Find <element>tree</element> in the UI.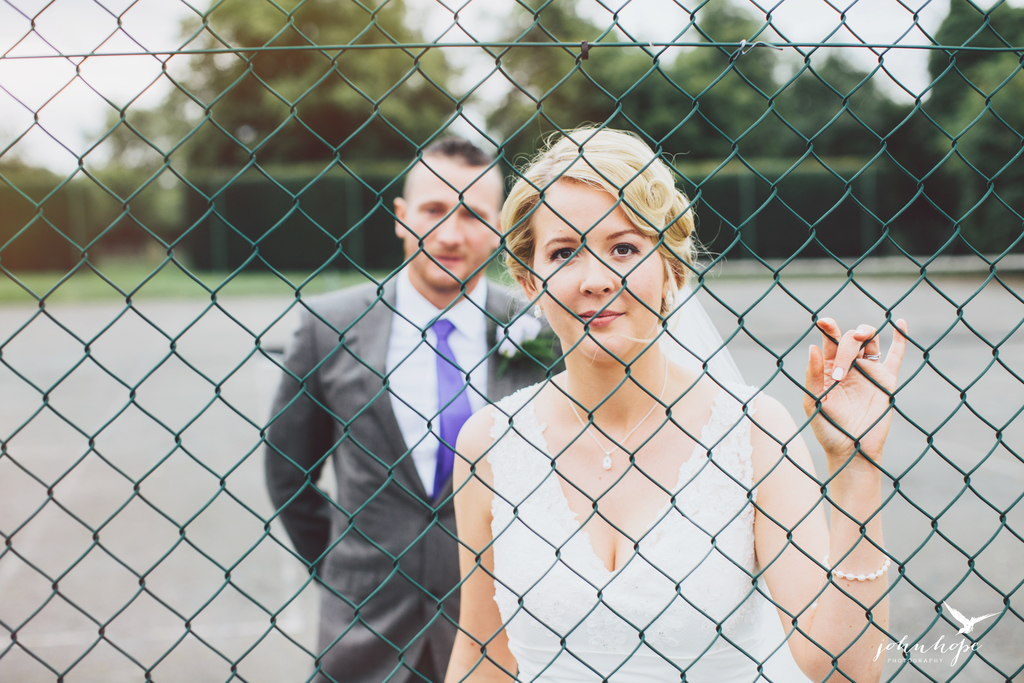
UI element at (108, 0, 454, 152).
